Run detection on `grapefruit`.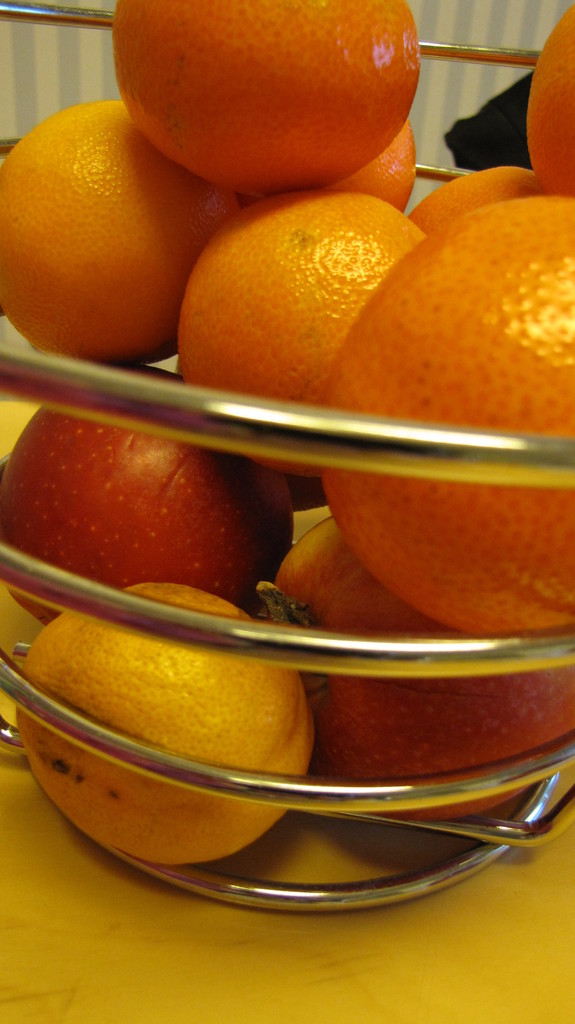
Result: select_region(405, 166, 540, 234).
